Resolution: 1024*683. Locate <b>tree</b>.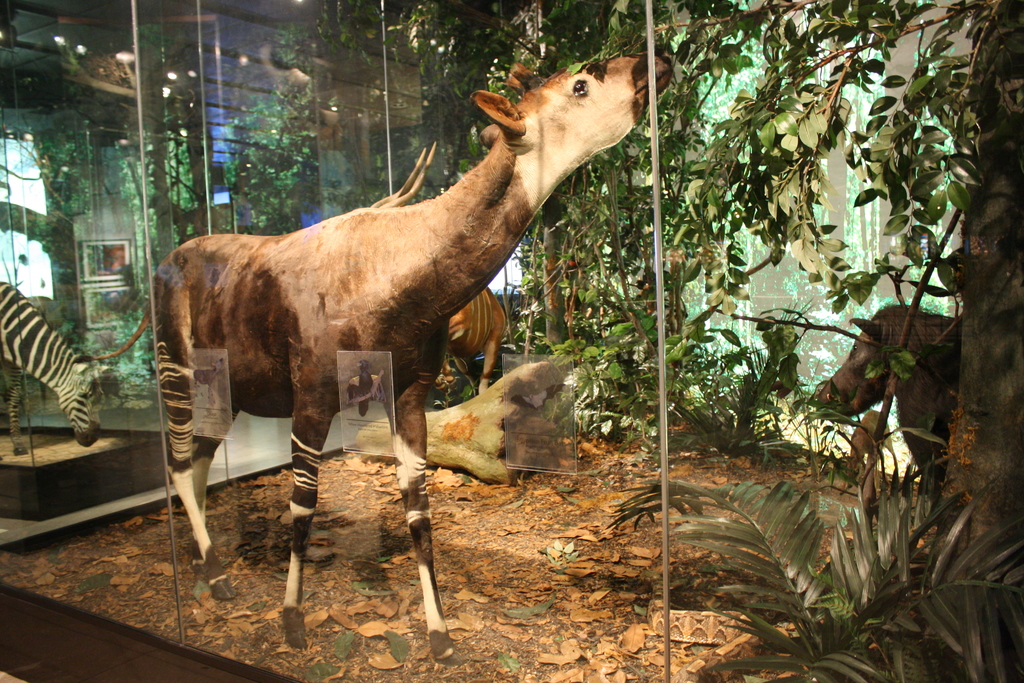
561 0 1023 644.
